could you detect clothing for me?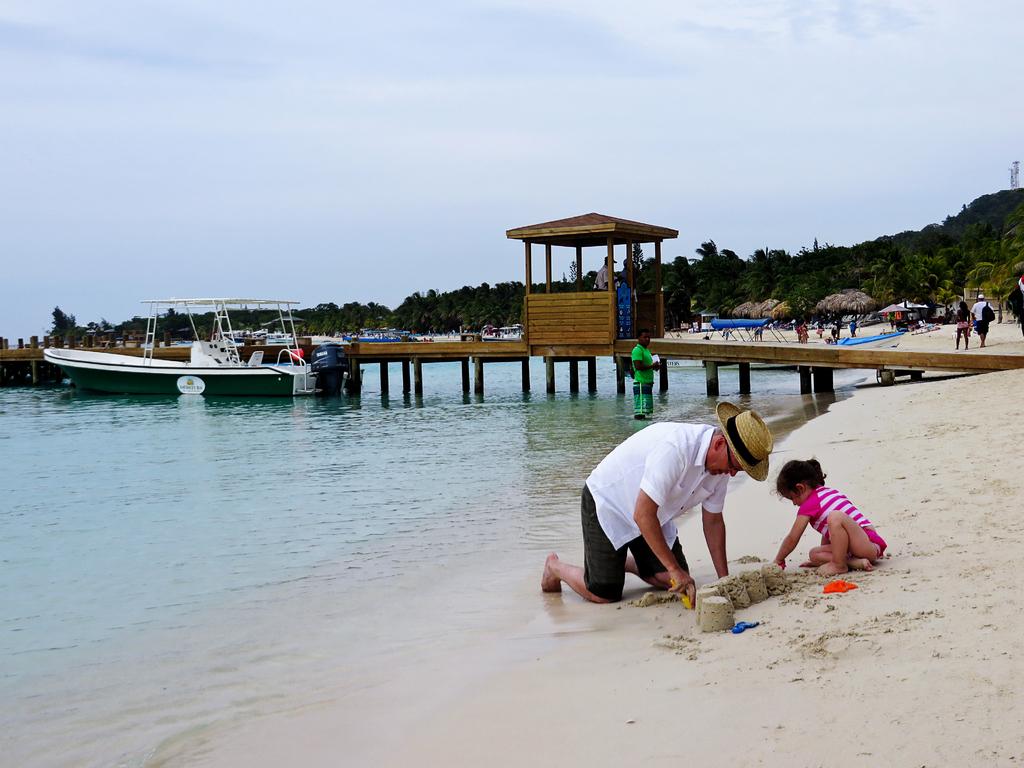
Detection result: x1=972, y1=300, x2=989, y2=330.
